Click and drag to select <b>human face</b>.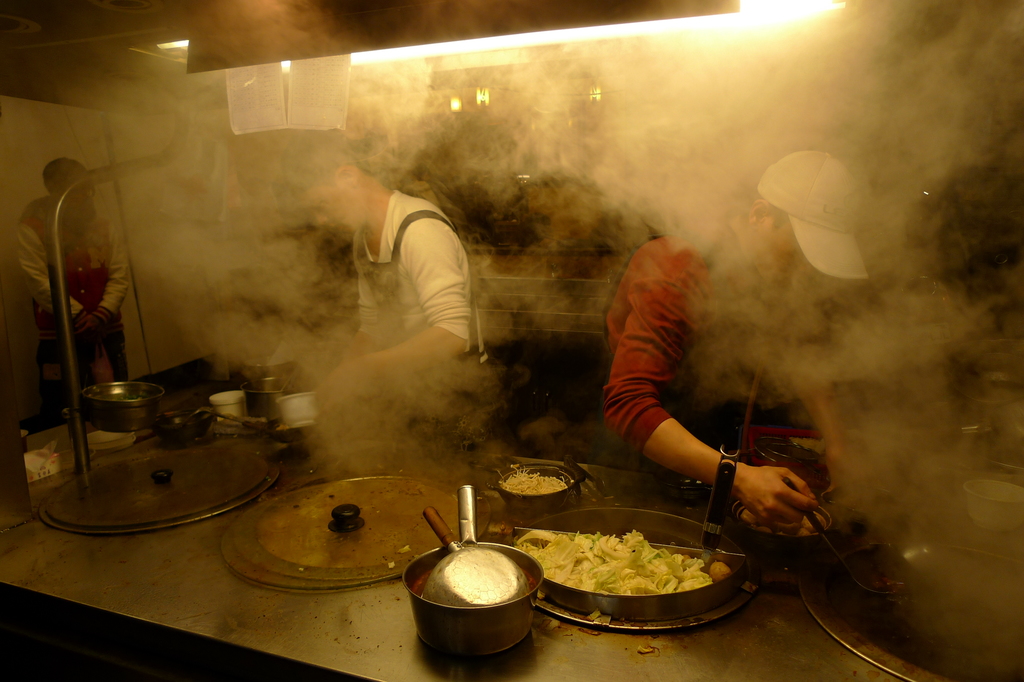
Selection: detection(746, 212, 821, 287).
